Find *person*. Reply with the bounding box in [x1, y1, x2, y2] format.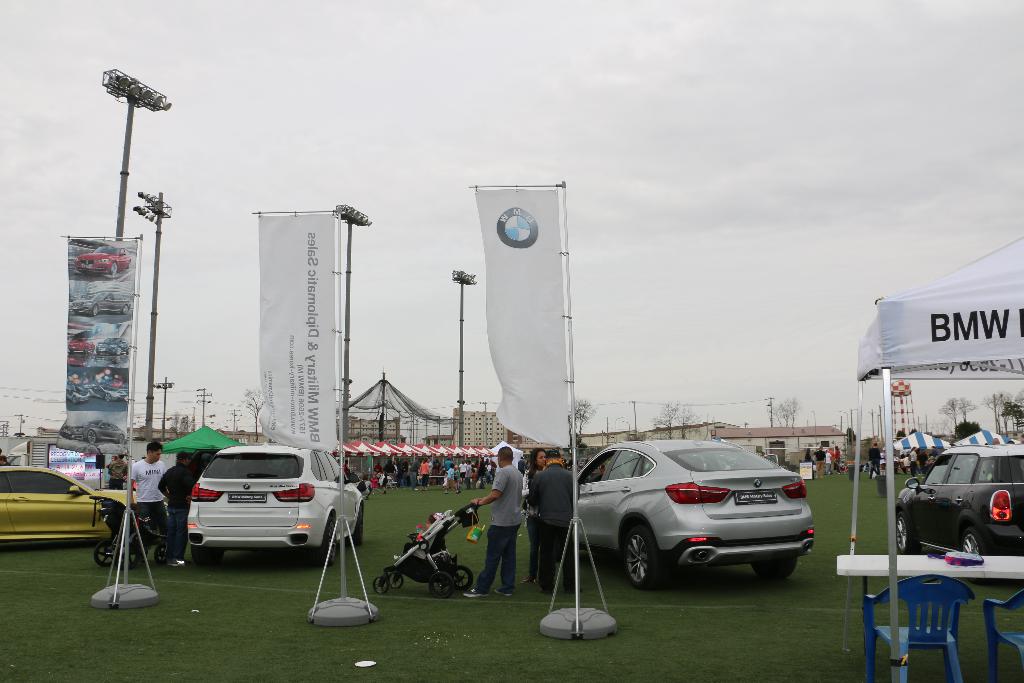
[439, 452, 461, 486].
